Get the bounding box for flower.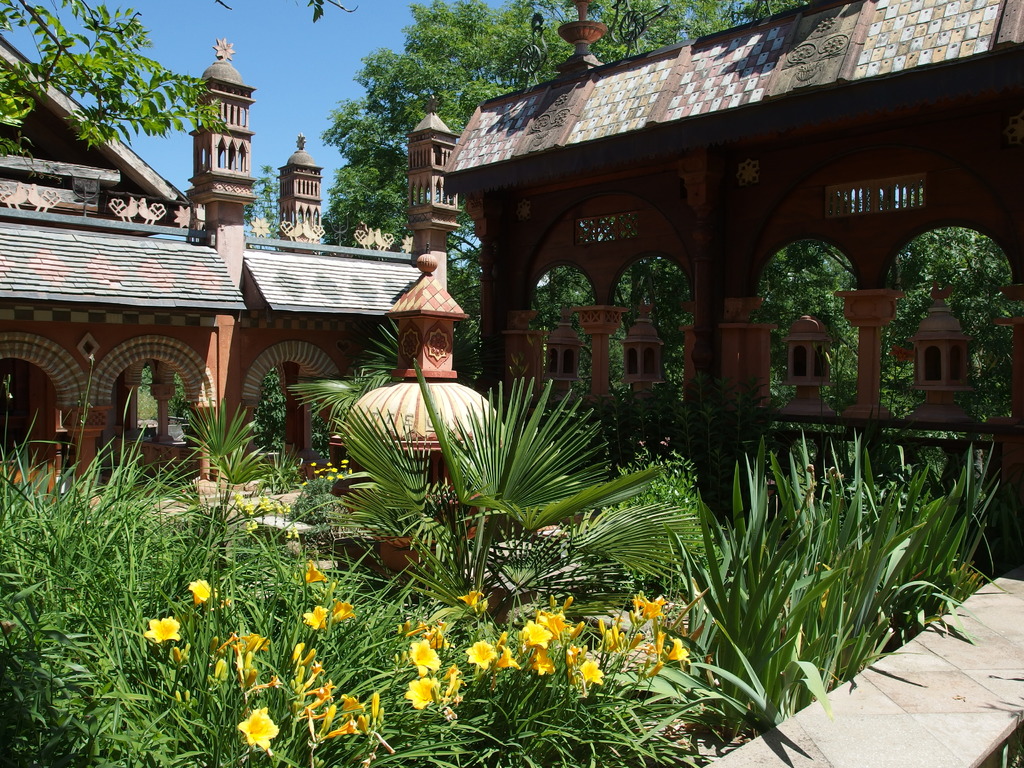
<bbox>497, 643, 534, 674</bbox>.
